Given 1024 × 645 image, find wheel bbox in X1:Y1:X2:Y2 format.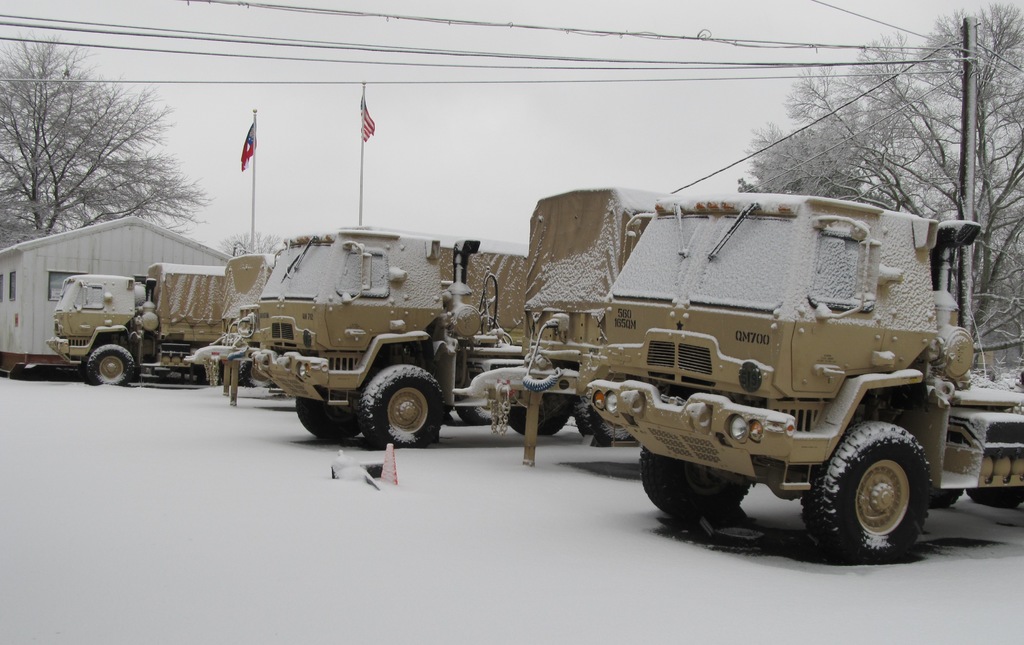
84:343:134:385.
